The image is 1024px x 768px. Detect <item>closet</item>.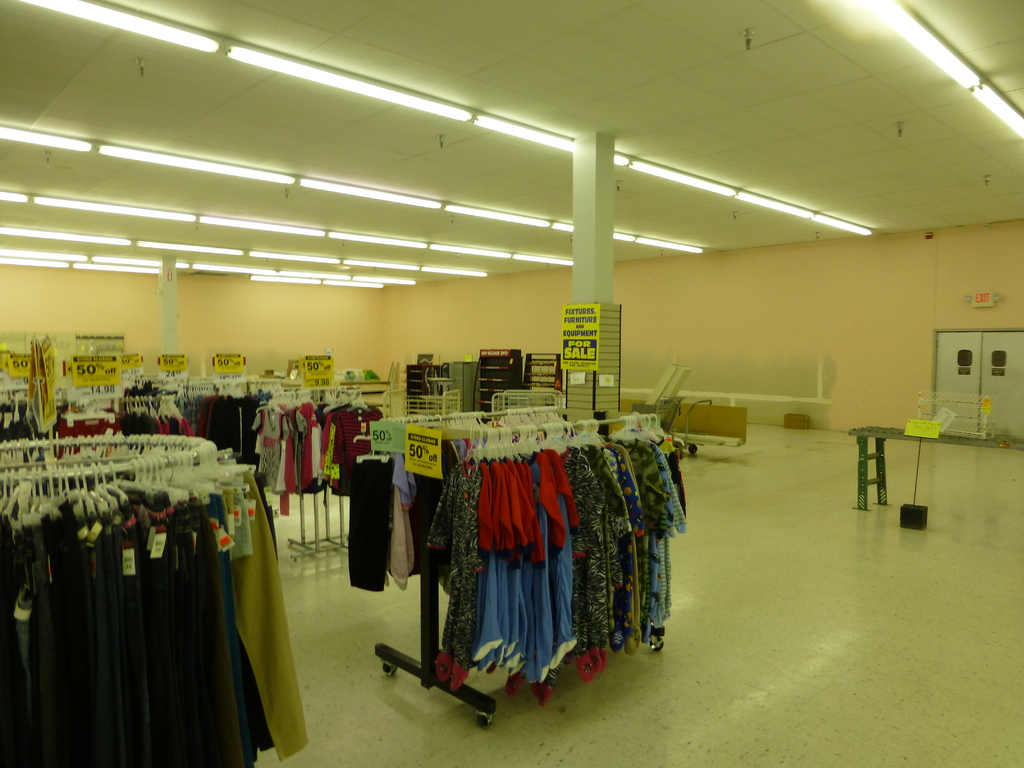
Detection: <region>247, 388, 384, 549</region>.
